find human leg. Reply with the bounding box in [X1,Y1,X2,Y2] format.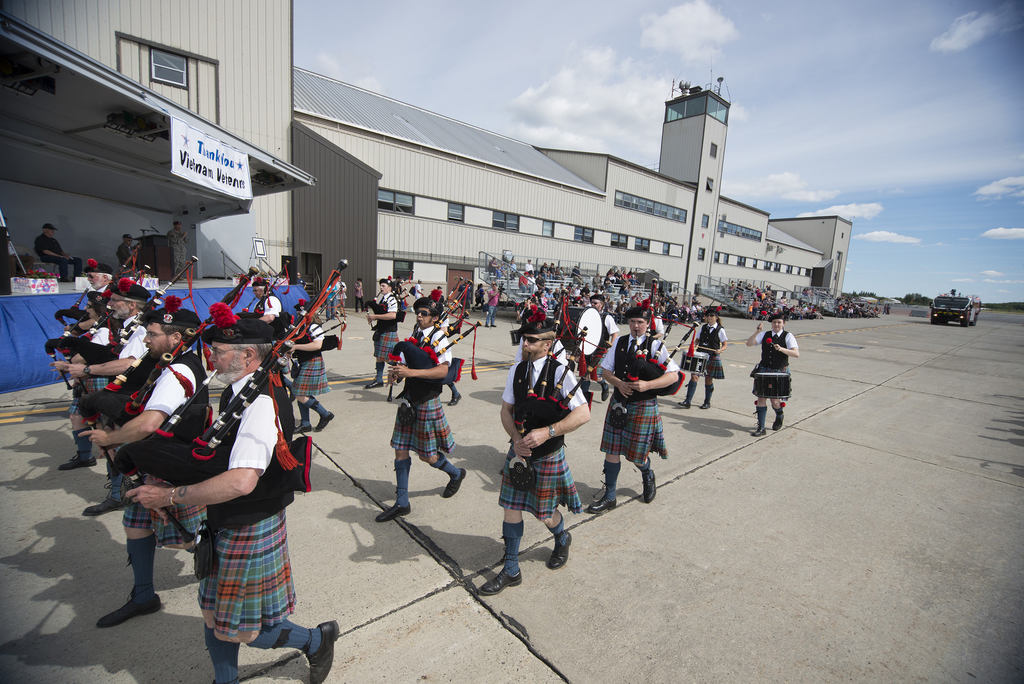
[588,446,619,507].
